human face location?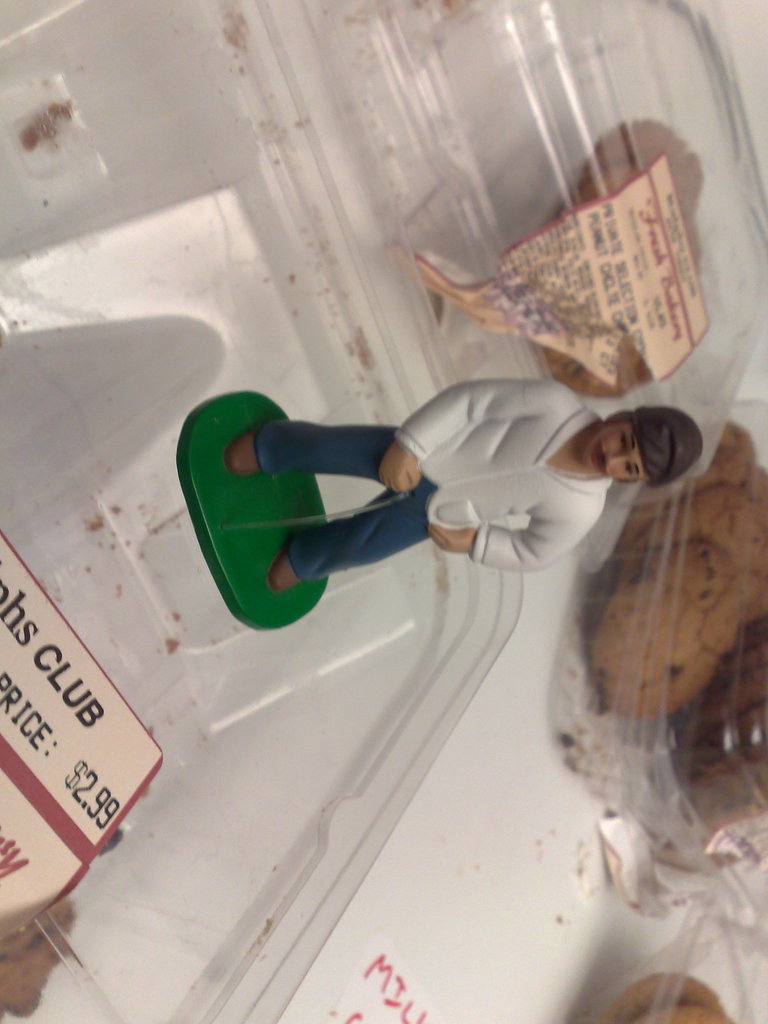
detection(584, 422, 642, 481)
